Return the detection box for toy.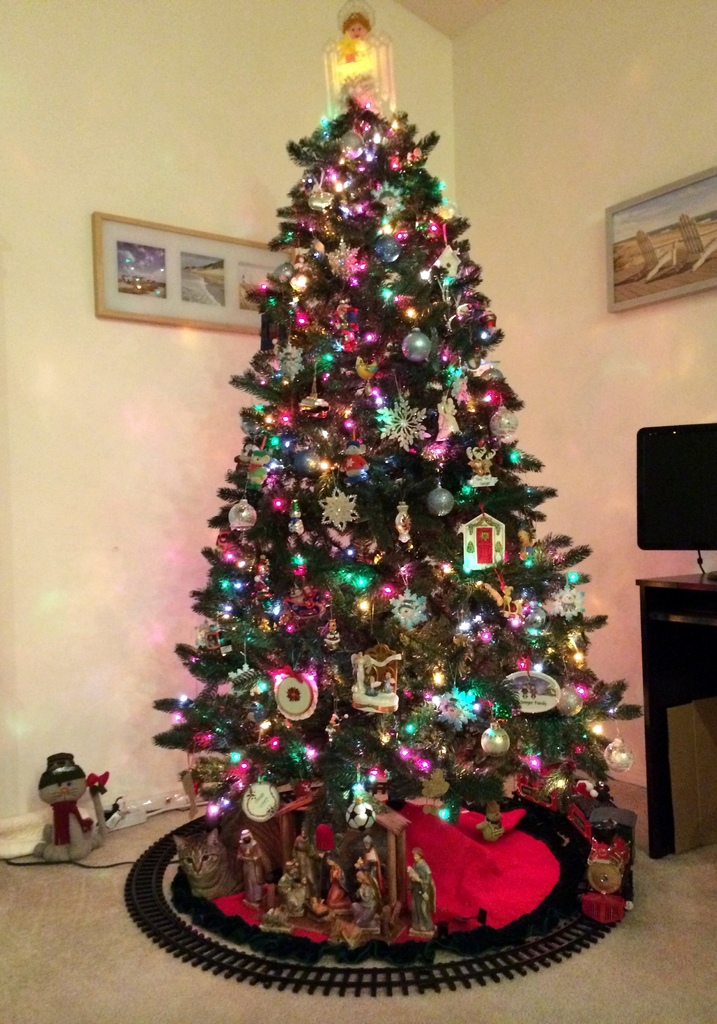
region(434, 395, 460, 440).
